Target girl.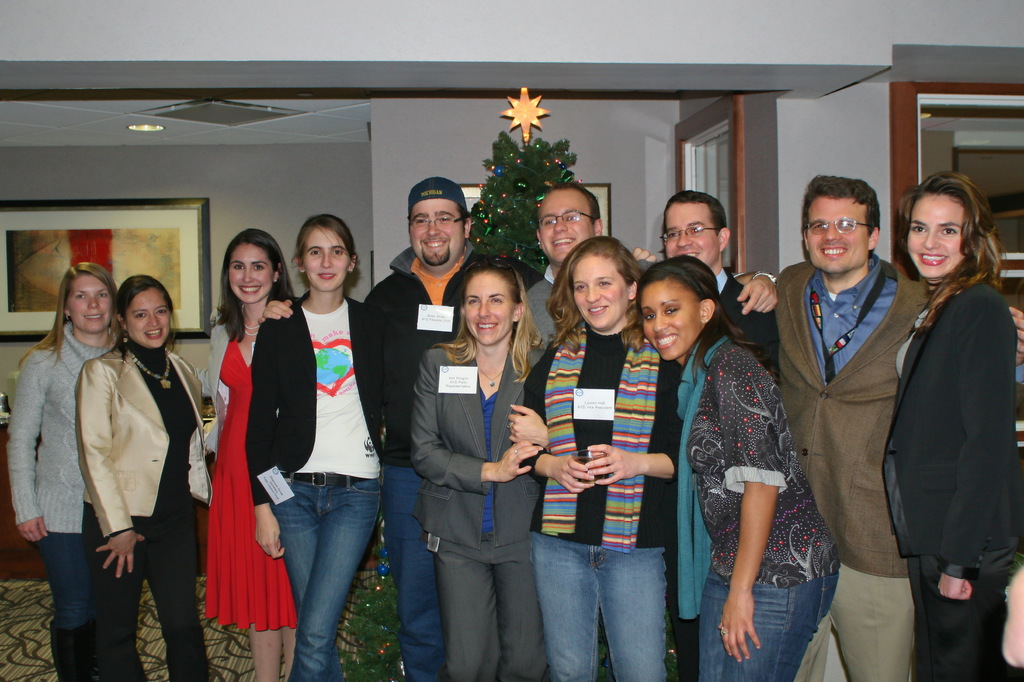
Target region: 244 213 378 681.
